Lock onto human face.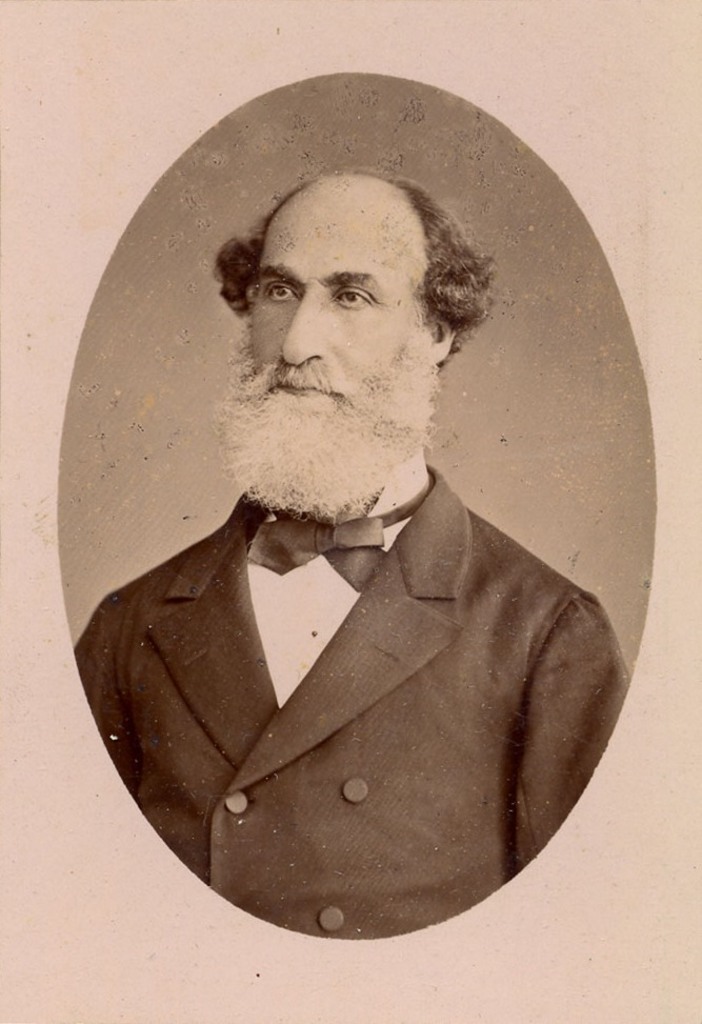
Locked: detection(248, 194, 424, 460).
